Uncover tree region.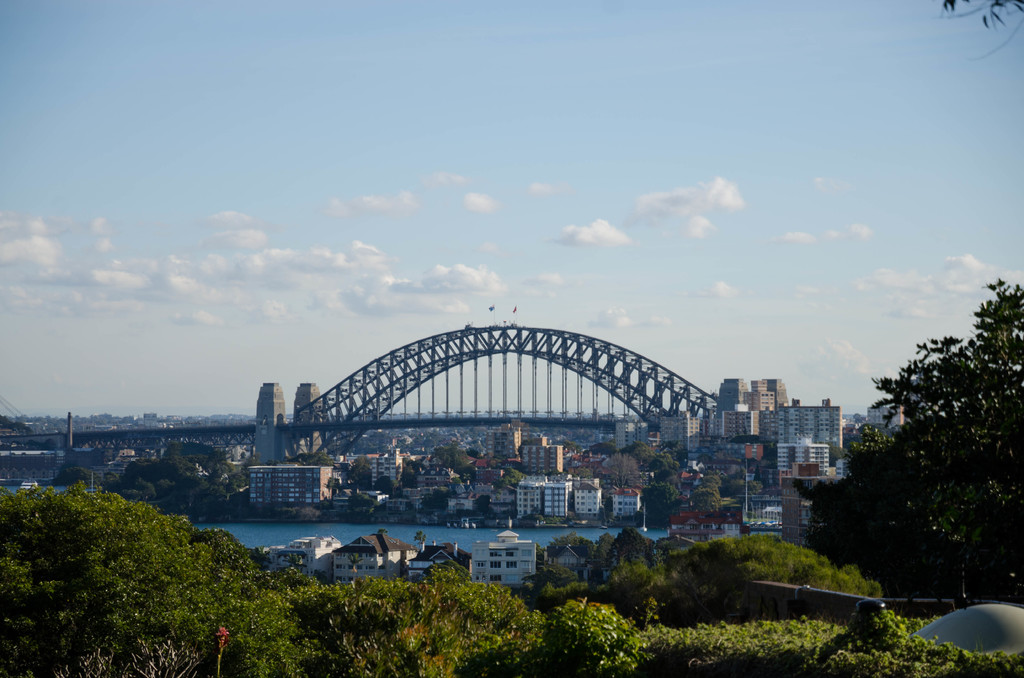
Uncovered: crop(588, 525, 611, 591).
